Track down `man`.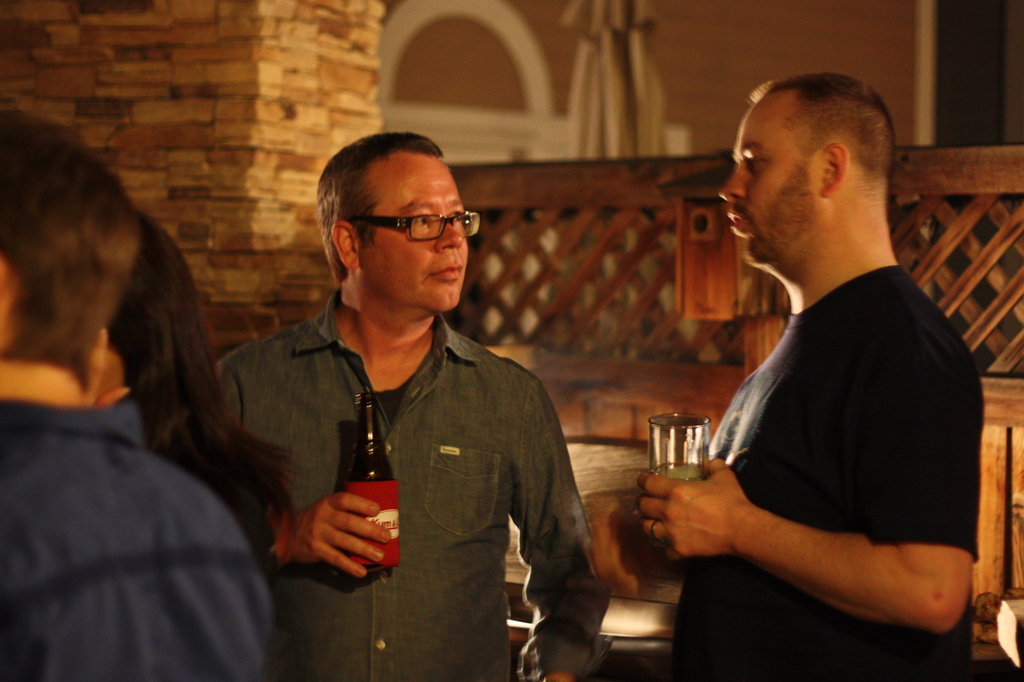
Tracked to (680,56,993,681).
